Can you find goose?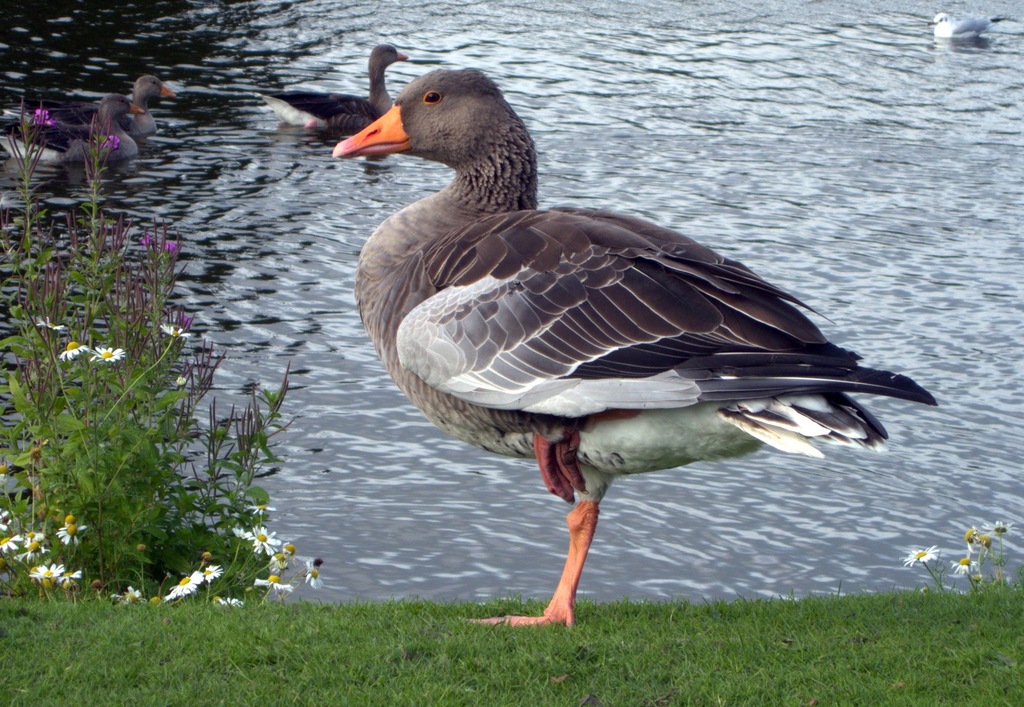
Yes, bounding box: rect(326, 66, 935, 632).
